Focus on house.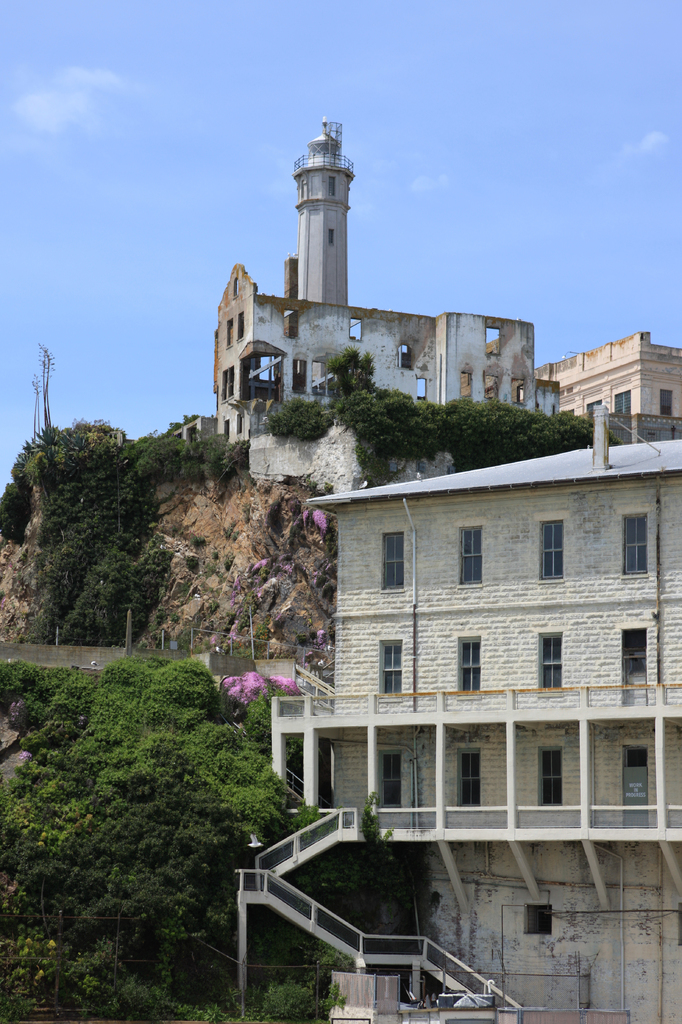
Focused at (543, 328, 681, 436).
